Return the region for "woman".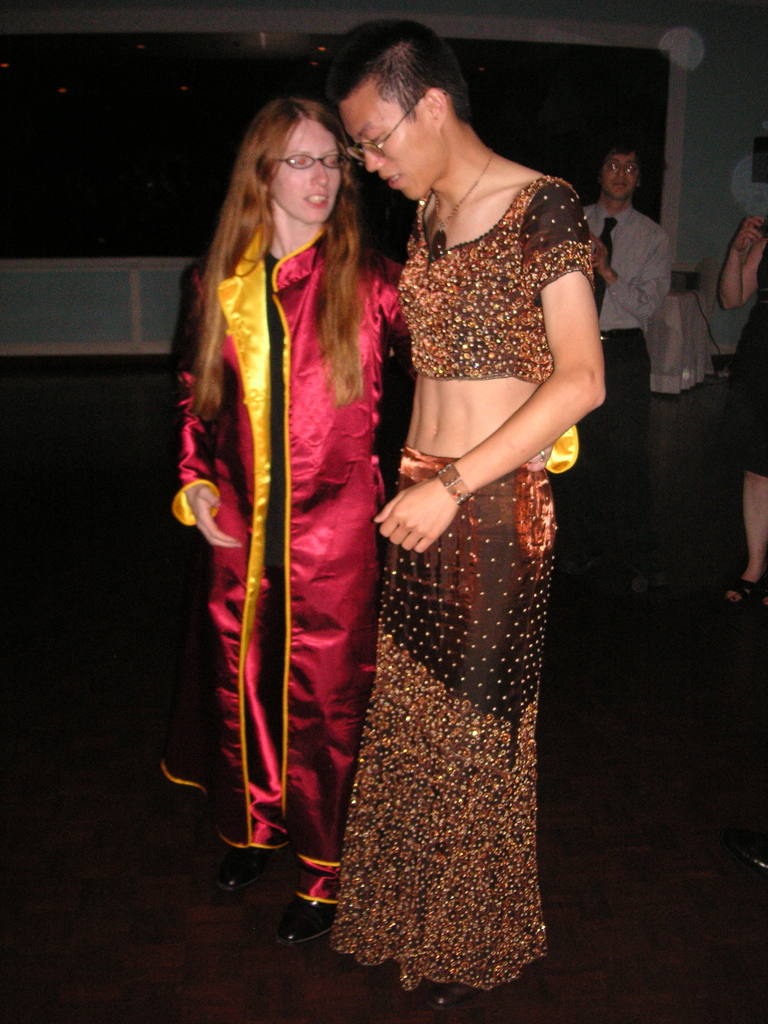
crop(719, 218, 767, 602).
